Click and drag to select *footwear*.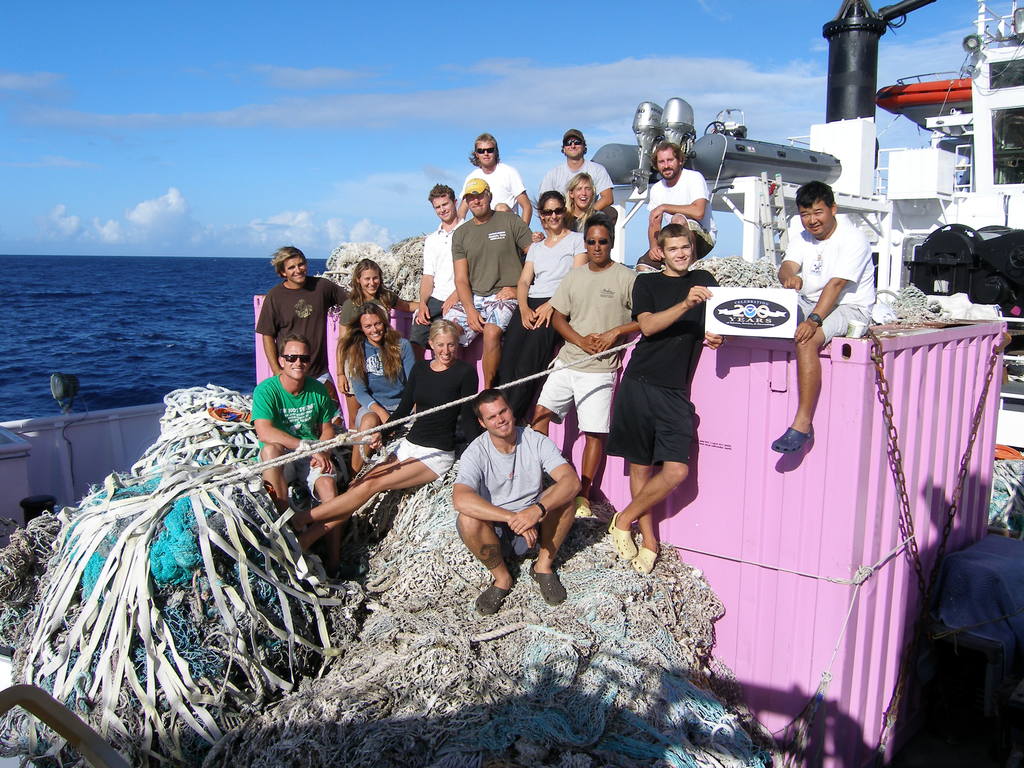
Selection: [608, 511, 639, 562].
